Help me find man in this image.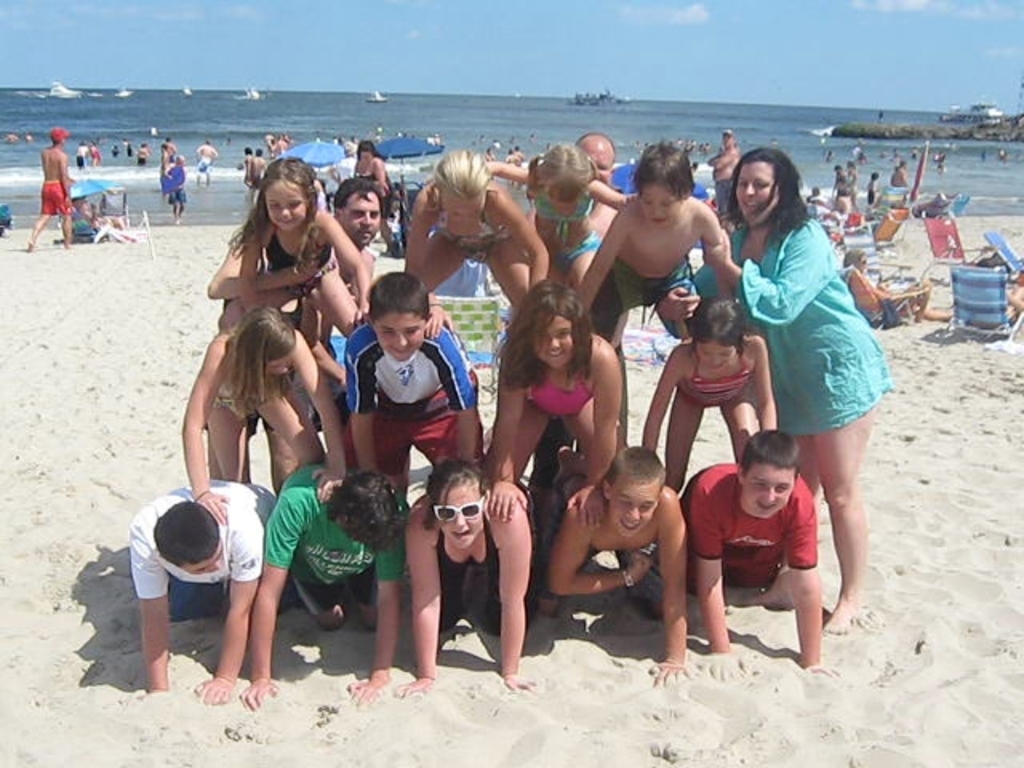
Found it: {"left": 126, "top": 480, "right": 266, "bottom": 693}.
